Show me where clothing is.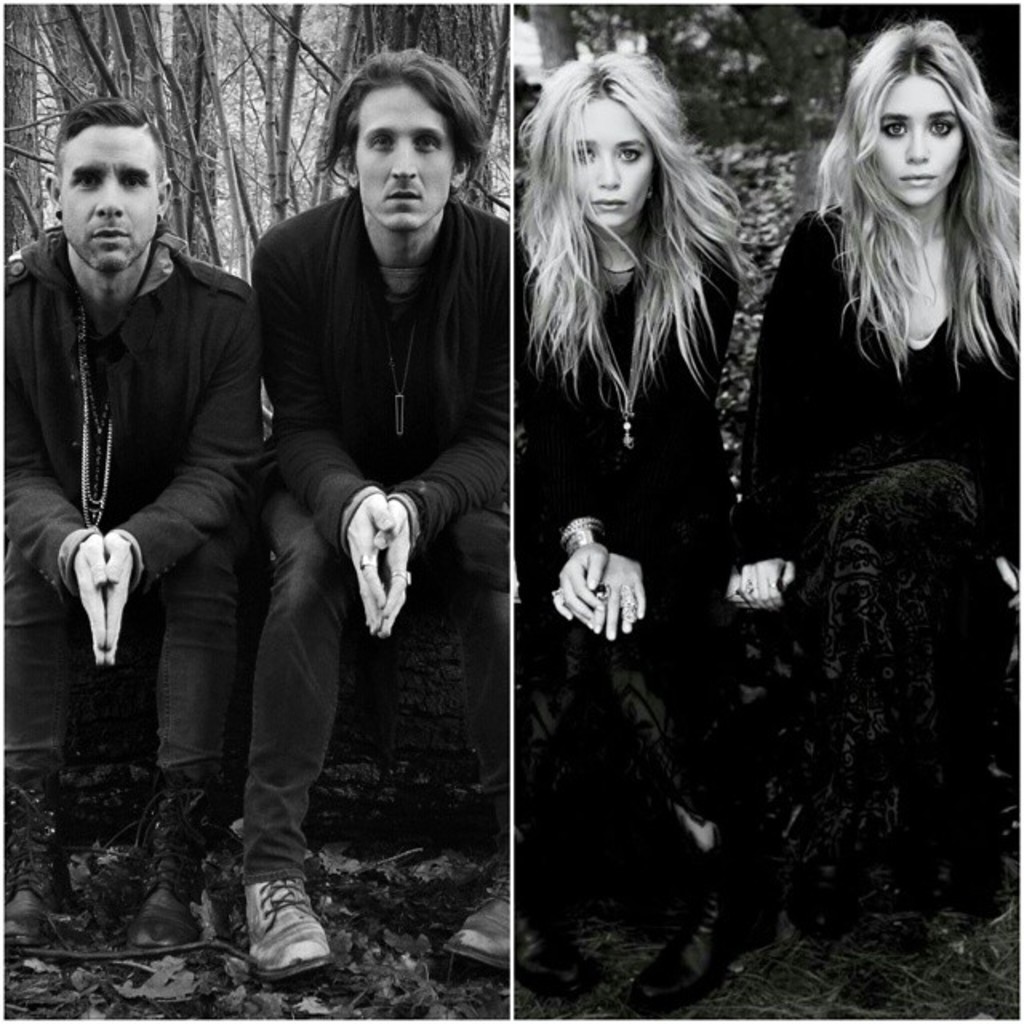
clothing is at <bbox>18, 136, 290, 818</bbox>.
